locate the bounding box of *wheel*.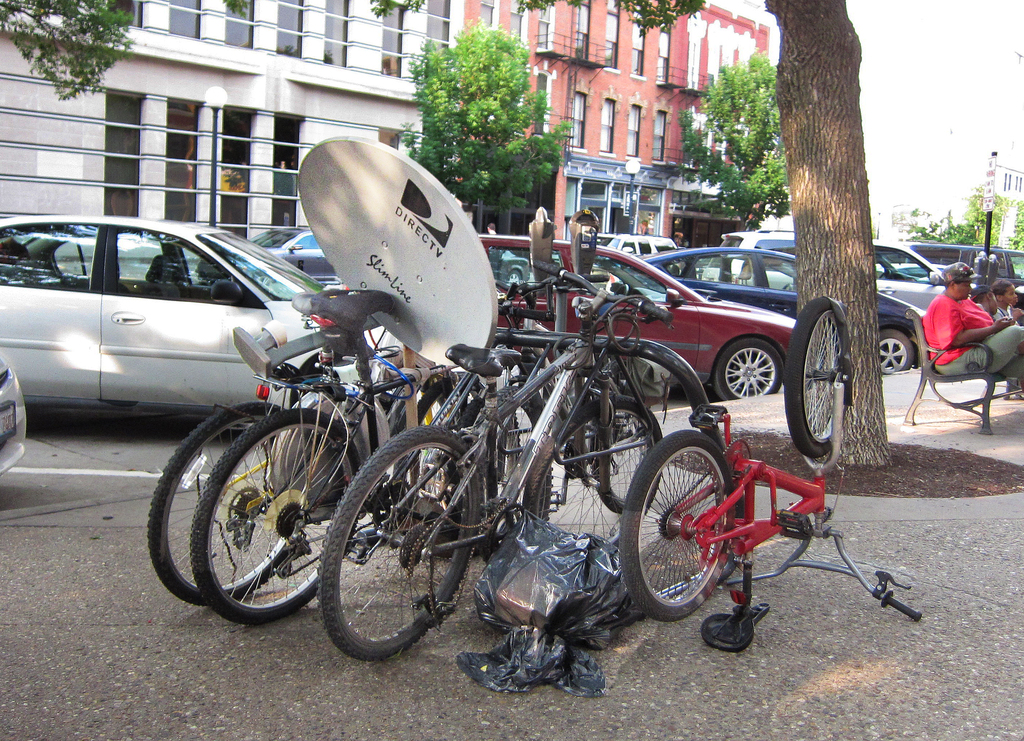
Bounding box: pyautogui.locateOnScreen(316, 427, 481, 662).
